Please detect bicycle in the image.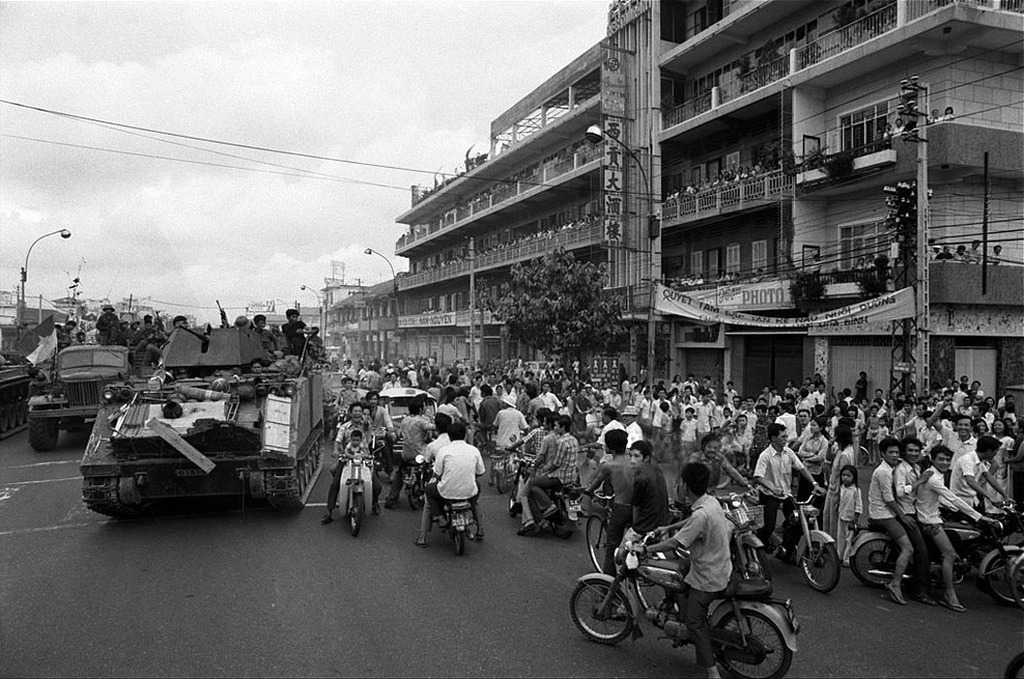
region(488, 444, 527, 494).
